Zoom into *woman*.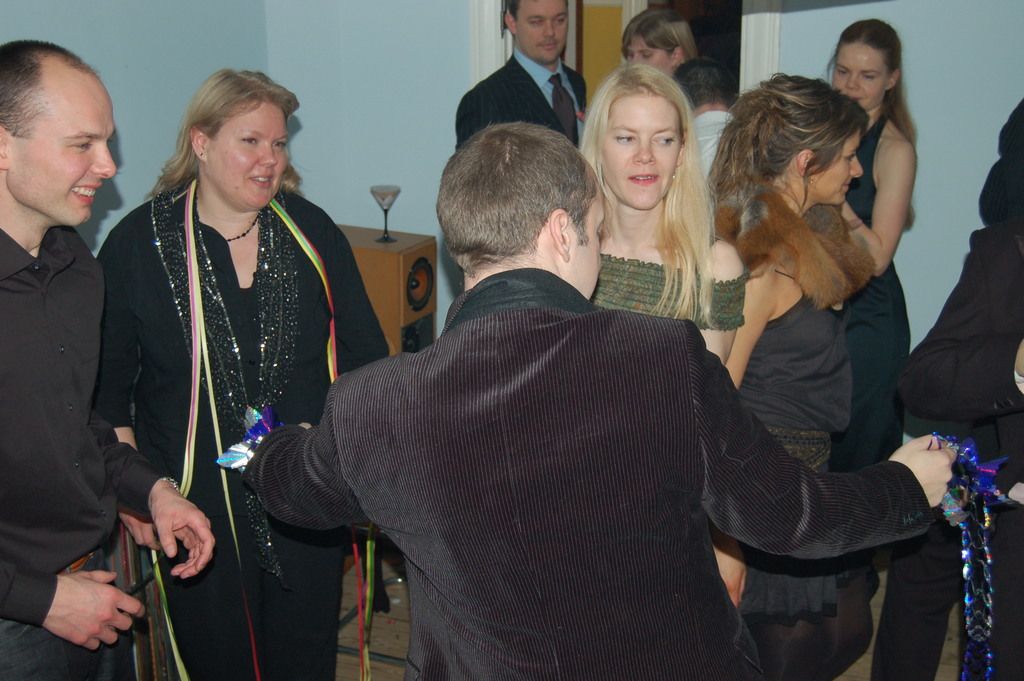
Zoom target: [707, 68, 866, 680].
